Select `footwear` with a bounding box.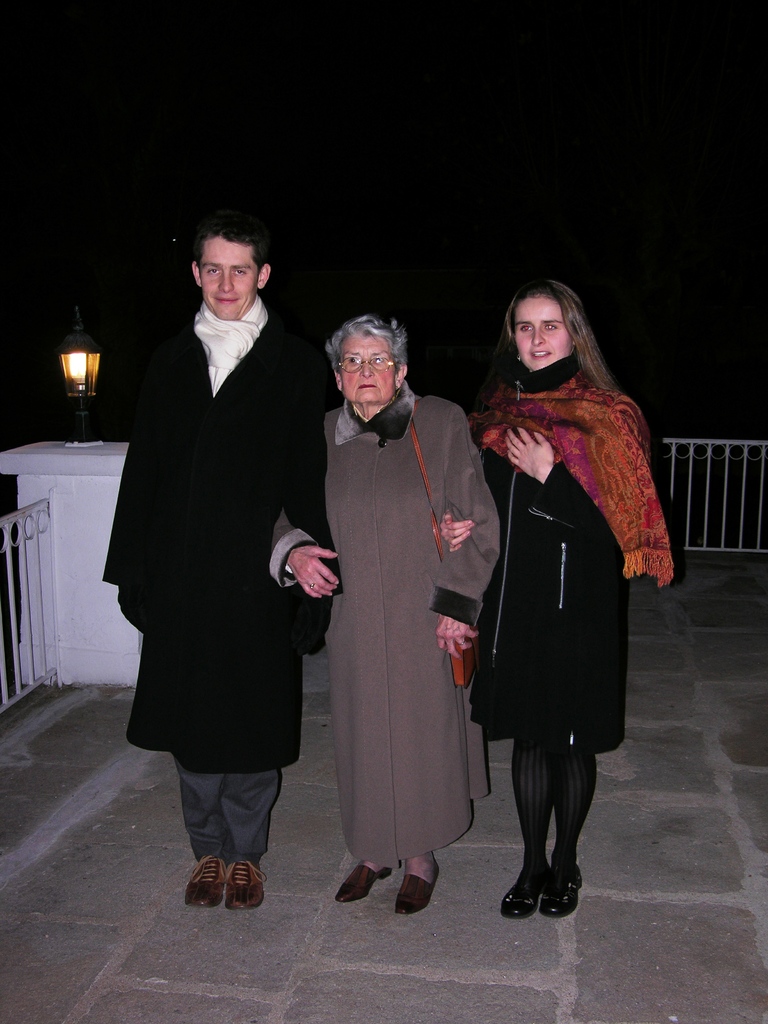
(393, 860, 442, 922).
